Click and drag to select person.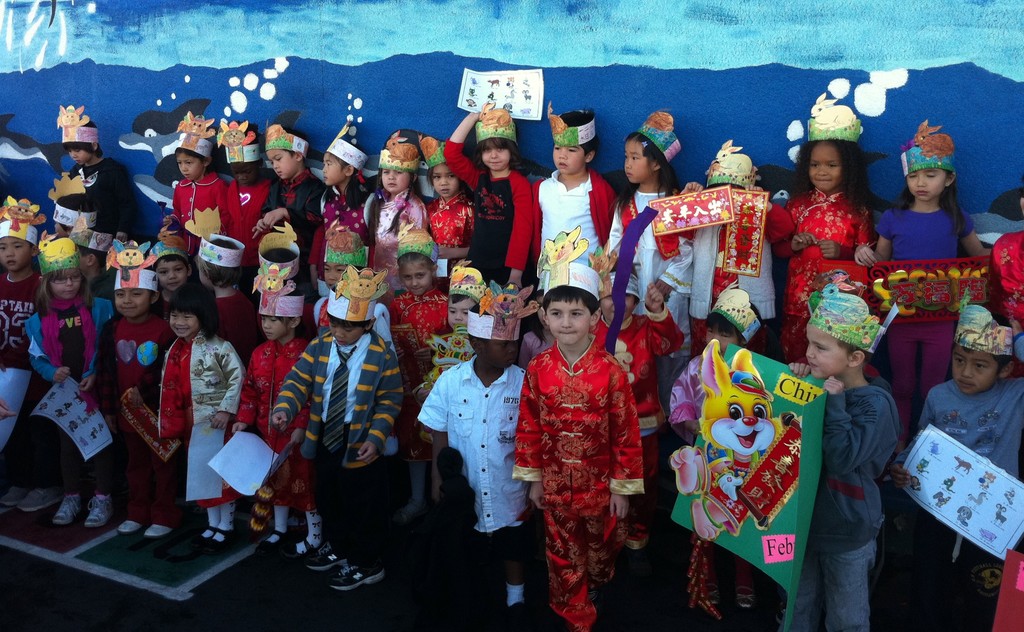
Selection: <region>134, 290, 220, 527</region>.
